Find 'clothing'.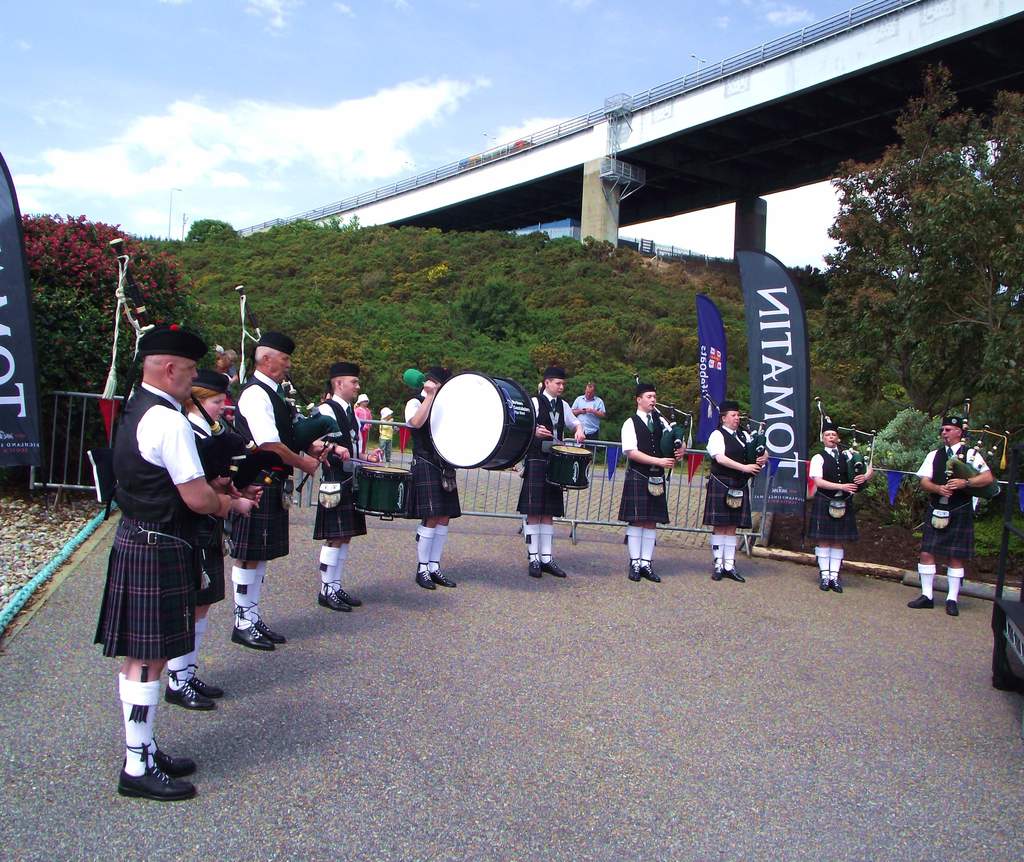
select_region(618, 401, 671, 523).
